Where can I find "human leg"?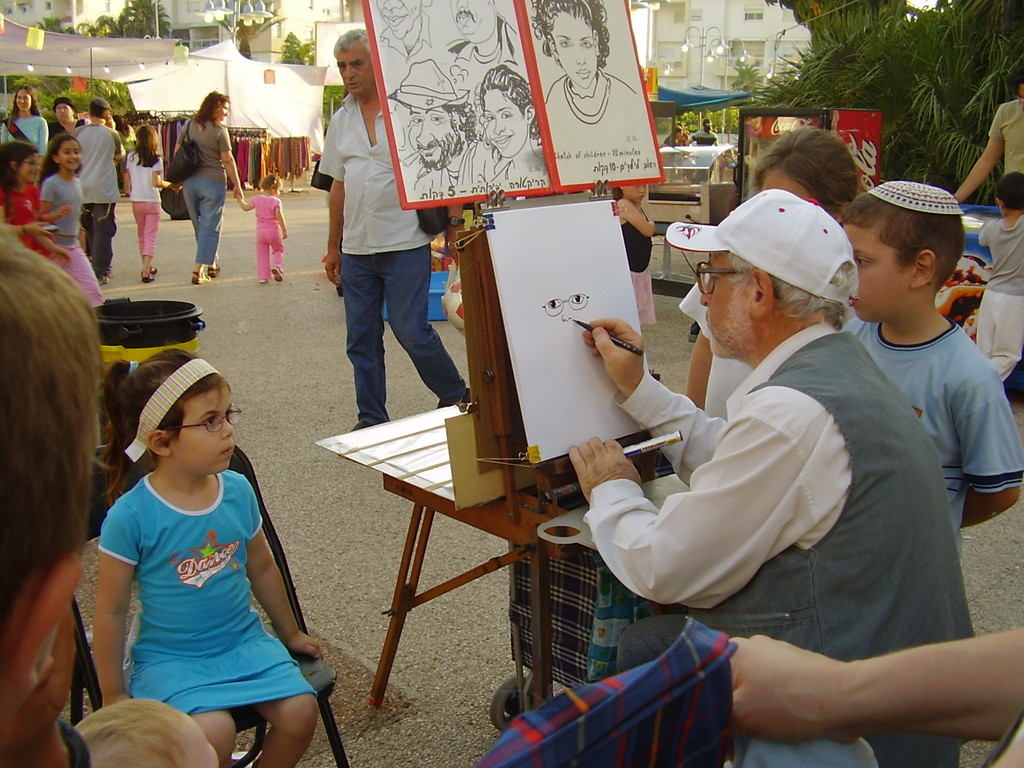
You can find it at <bbox>131, 199, 158, 275</bbox>.
